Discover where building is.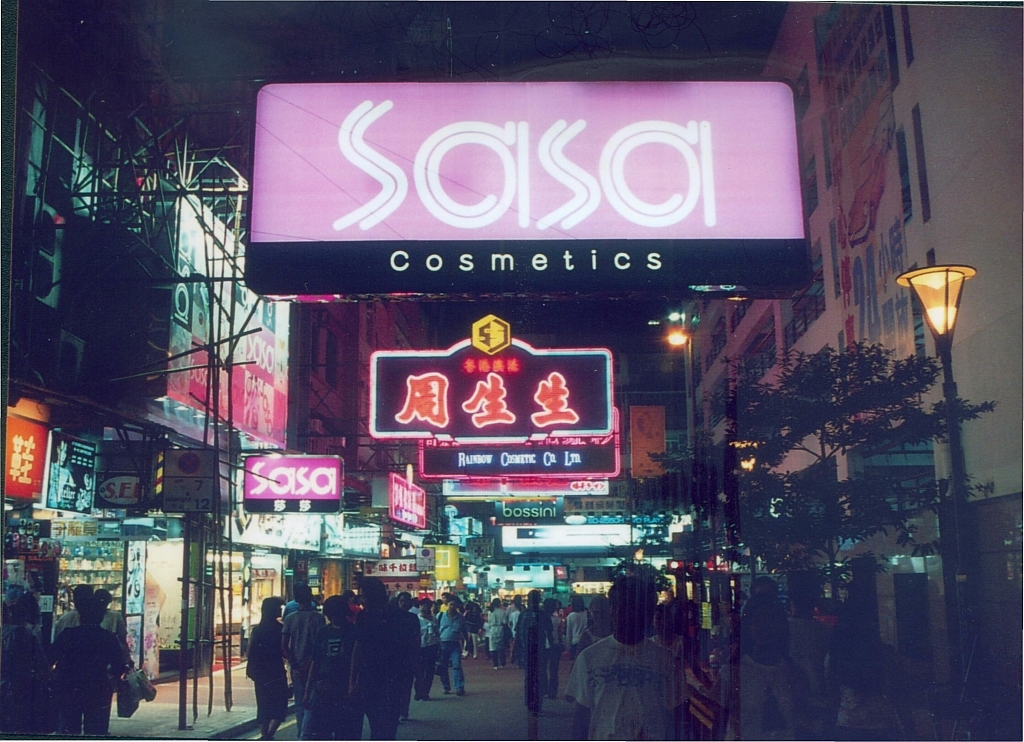
Discovered at <bbox>285, 297, 451, 614</bbox>.
